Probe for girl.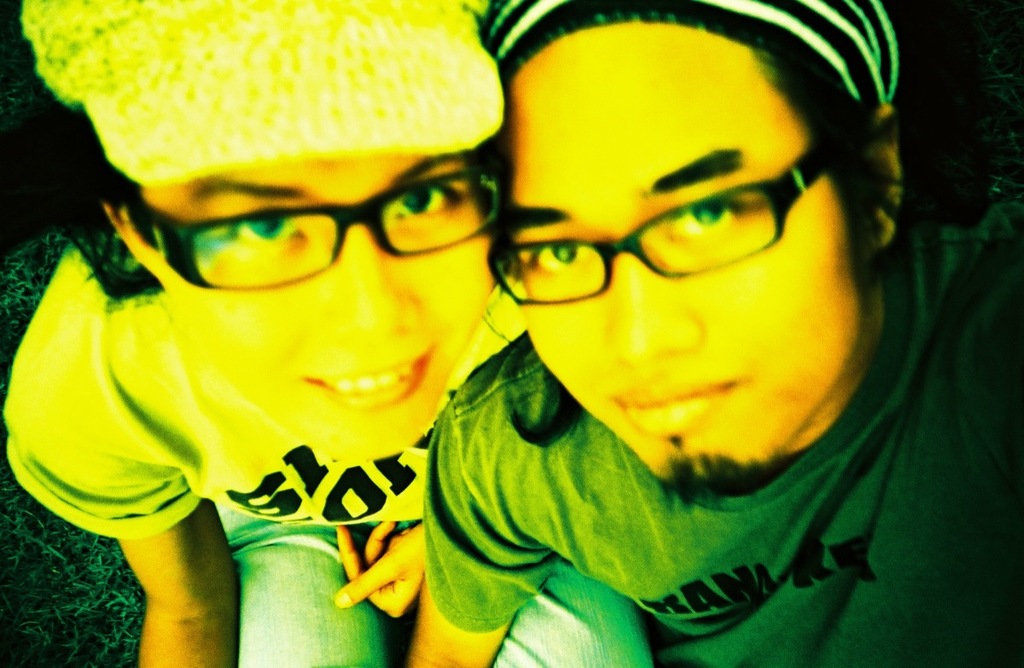
Probe result: box(0, 0, 655, 667).
